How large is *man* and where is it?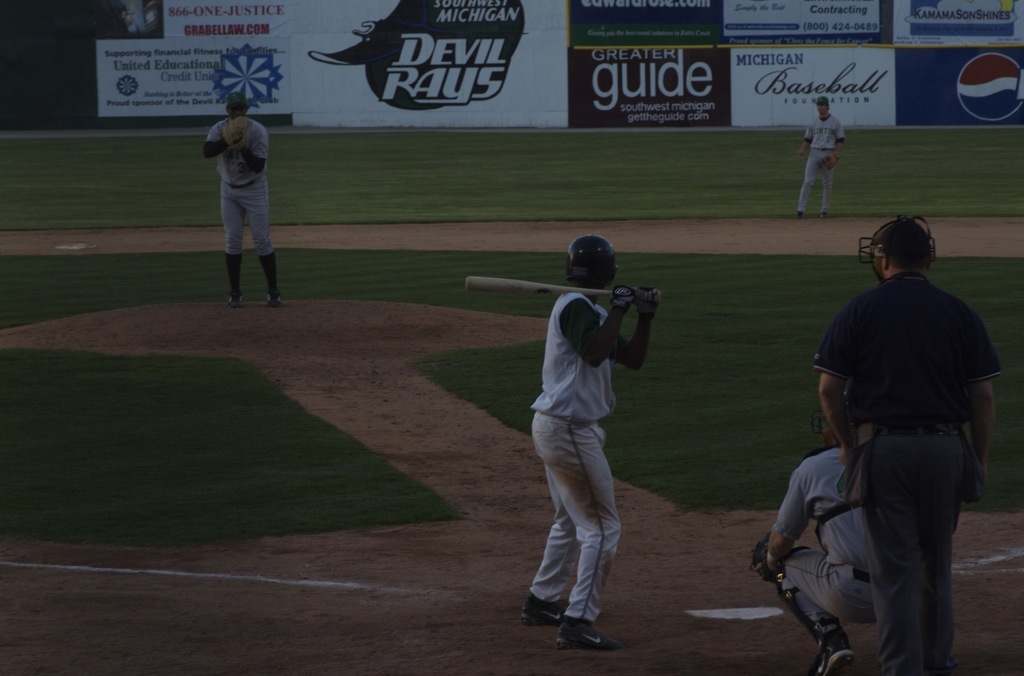
Bounding box: [x1=797, y1=98, x2=849, y2=218].
